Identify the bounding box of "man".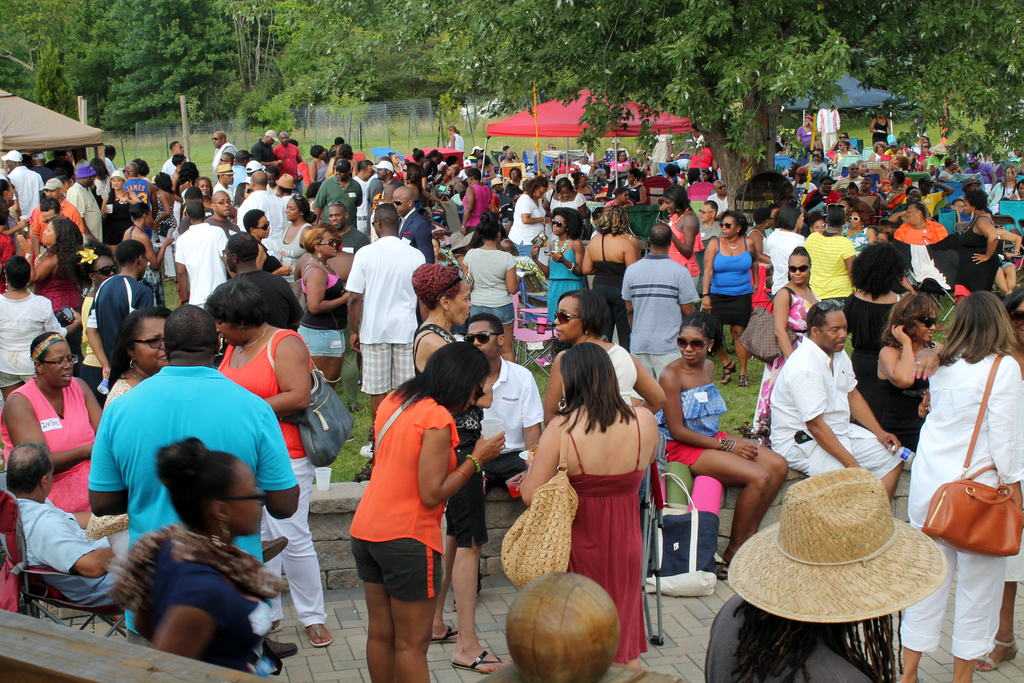
Rect(613, 217, 709, 391).
